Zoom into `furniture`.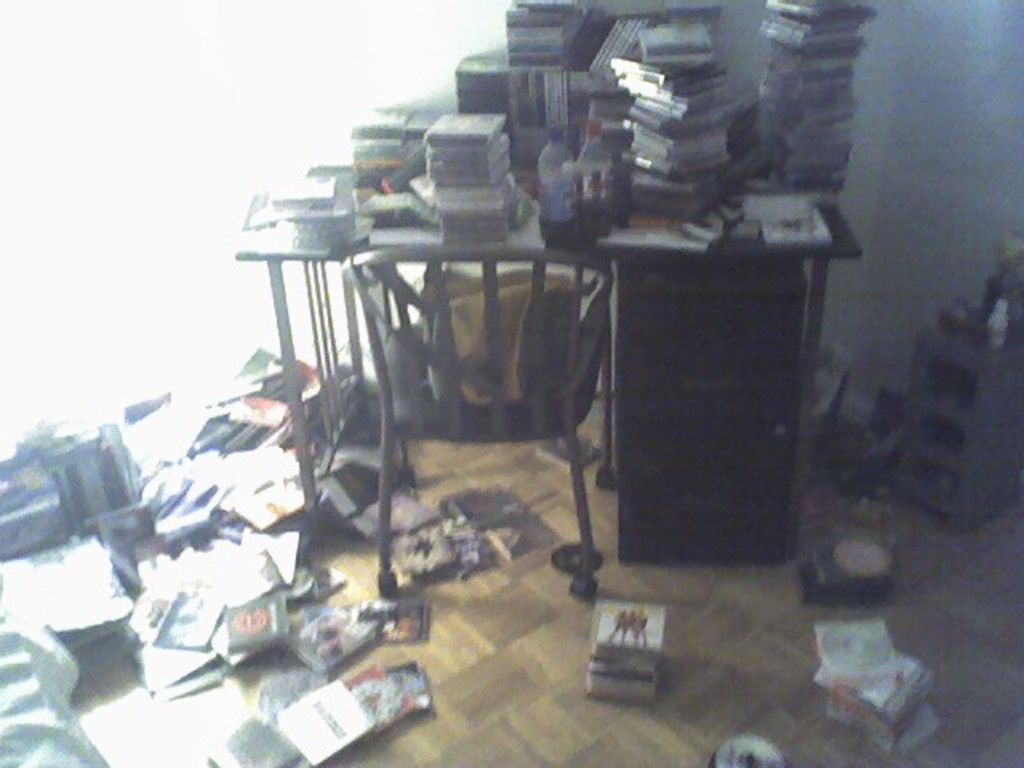
Zoom target: (x1=342, y1=243, x2=614, y2=602).
